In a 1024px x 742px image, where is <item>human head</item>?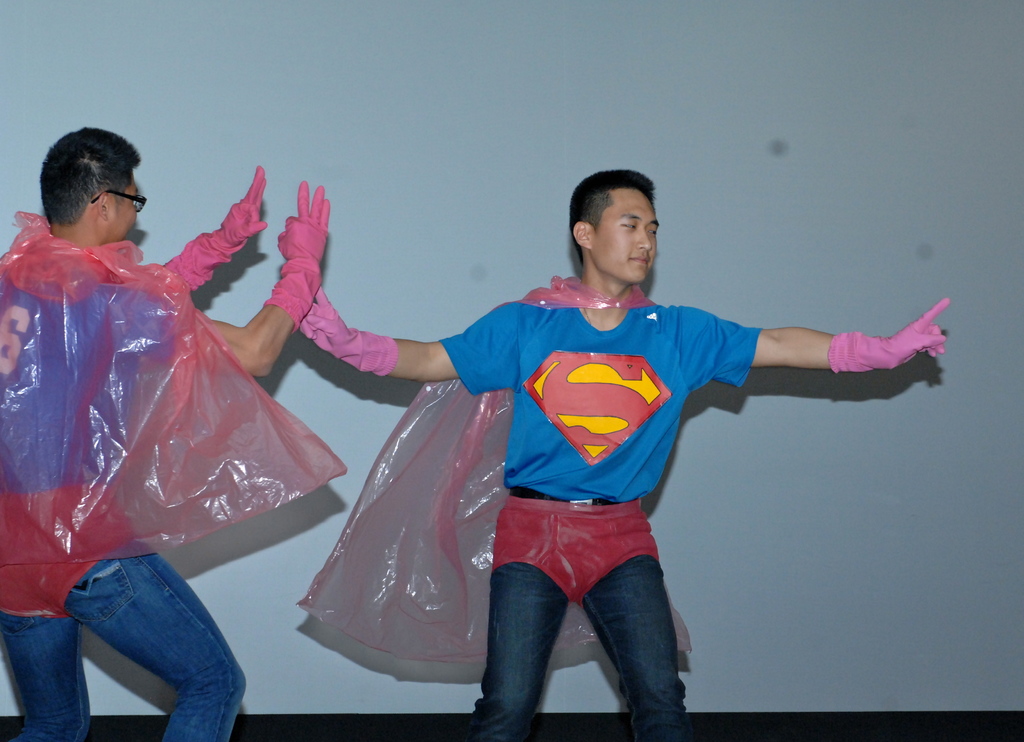
x1=37 y1=127 x2=137 y2=244.
